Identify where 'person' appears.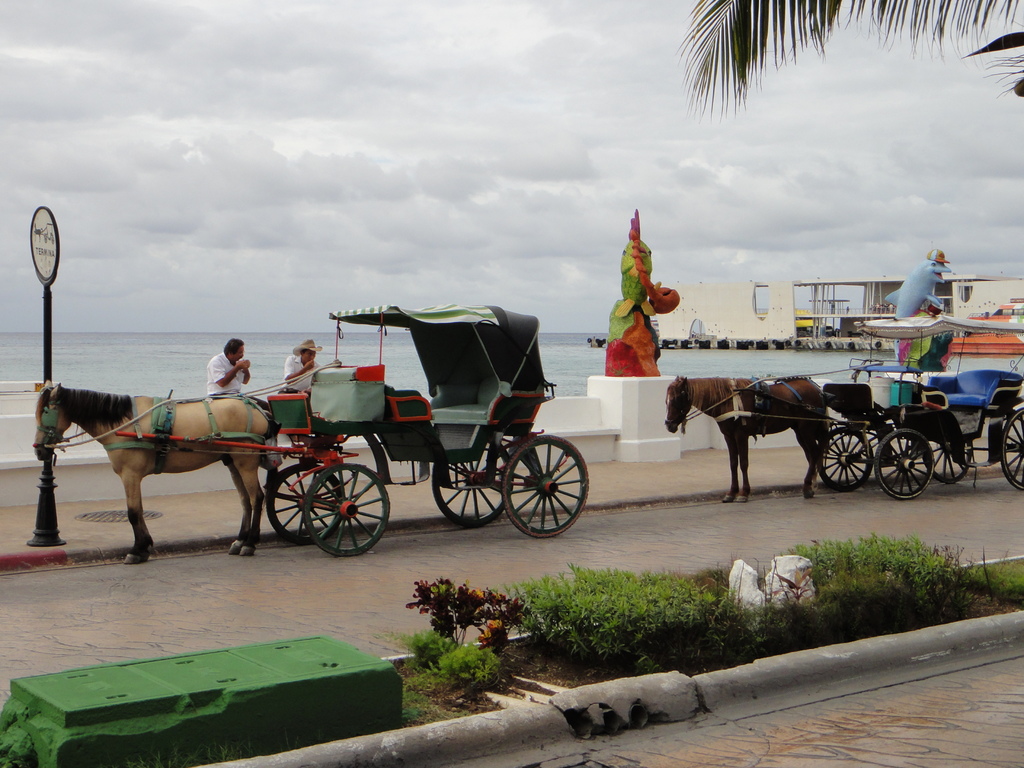
Appears at Rect(210, 340, 255, 397).
